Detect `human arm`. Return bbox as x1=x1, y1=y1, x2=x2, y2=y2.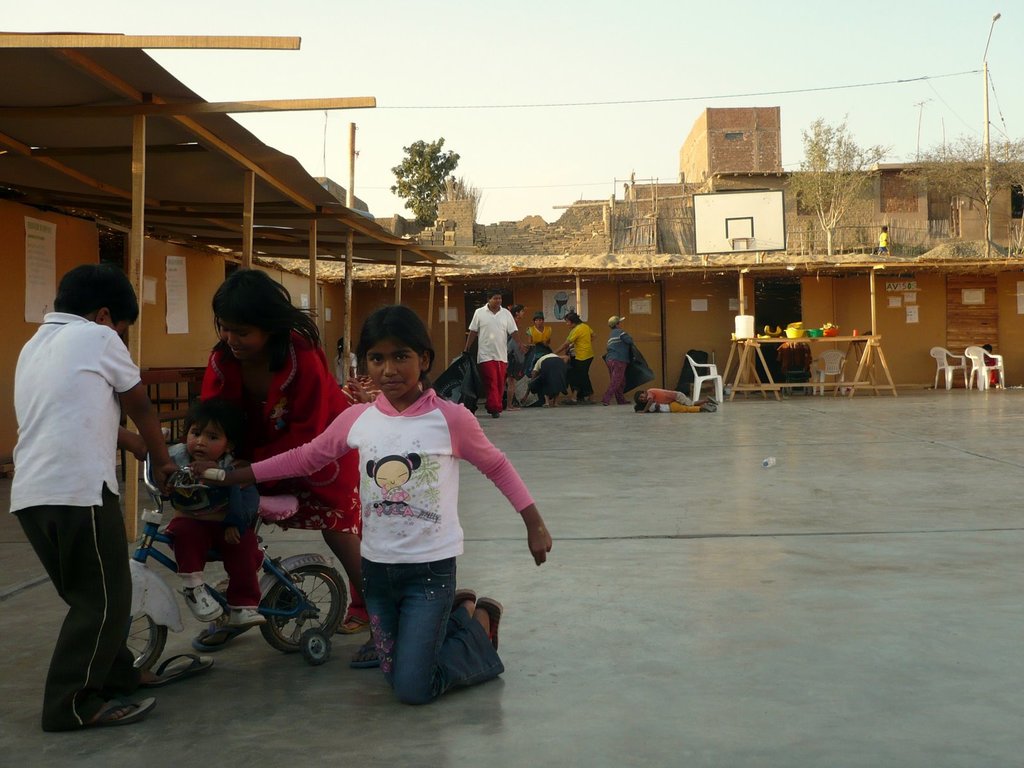
x1=102, y1=326, x2=181, y2=490.
